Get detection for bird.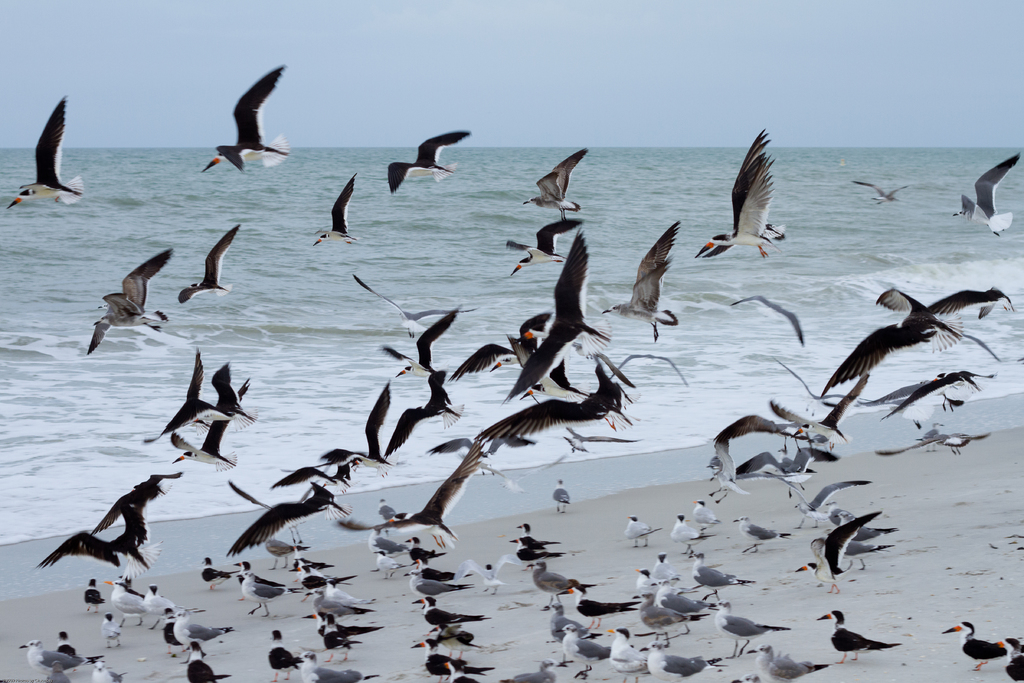
Detection: rect(817, 277, 967, 411).
